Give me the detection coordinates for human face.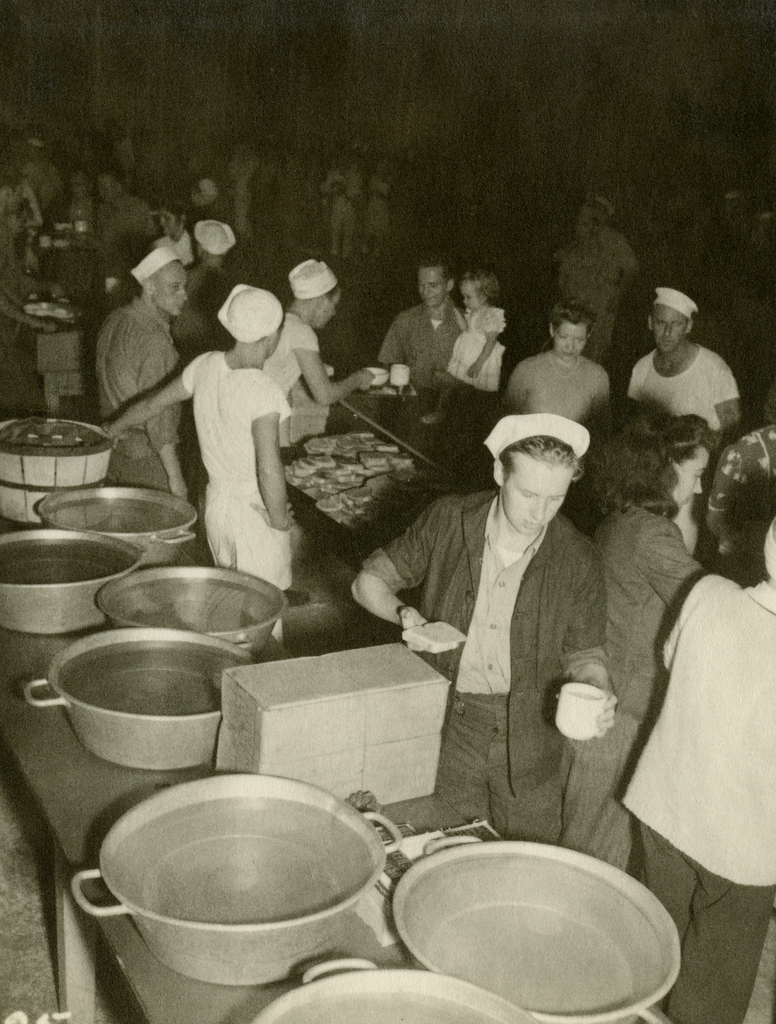
select_region(158, 204, 176, 239).
